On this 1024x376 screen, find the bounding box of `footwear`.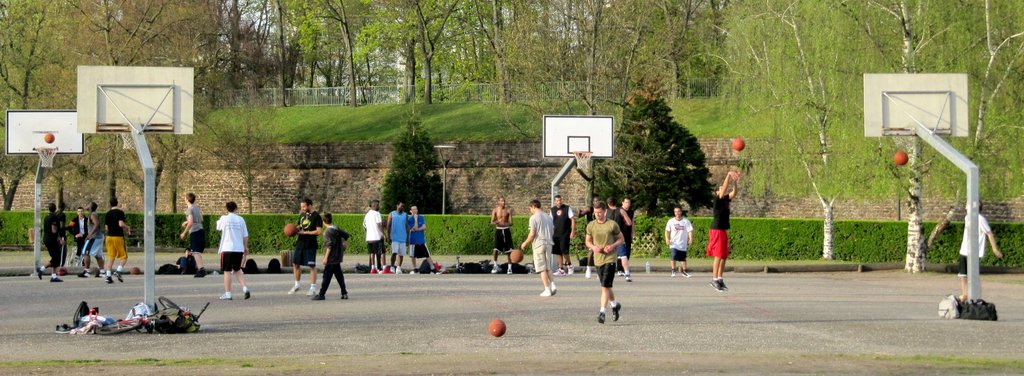
Bounding box: 707/279/728/290.
